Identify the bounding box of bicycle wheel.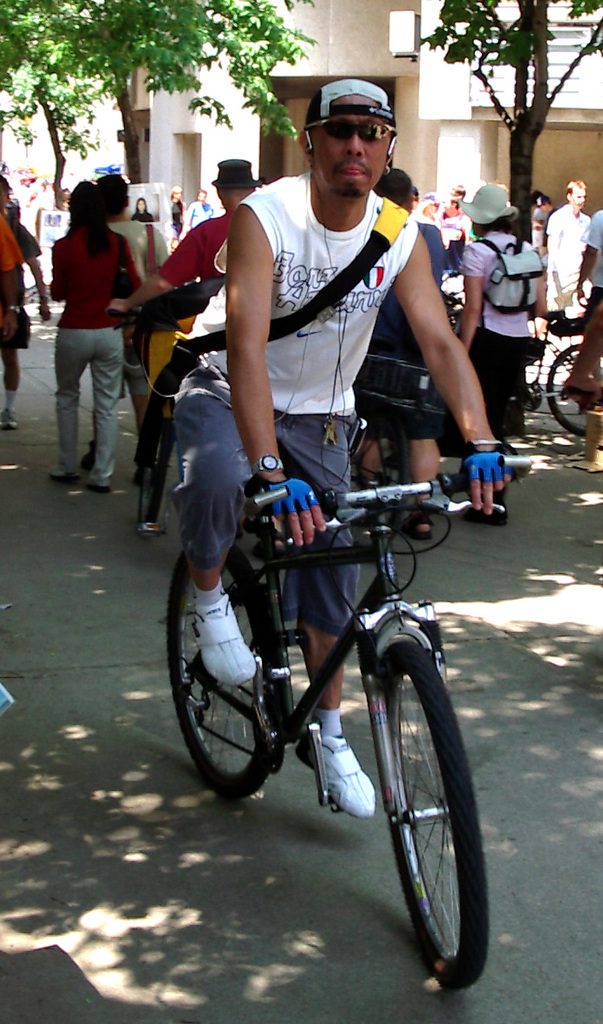
(161,525,288,805).
